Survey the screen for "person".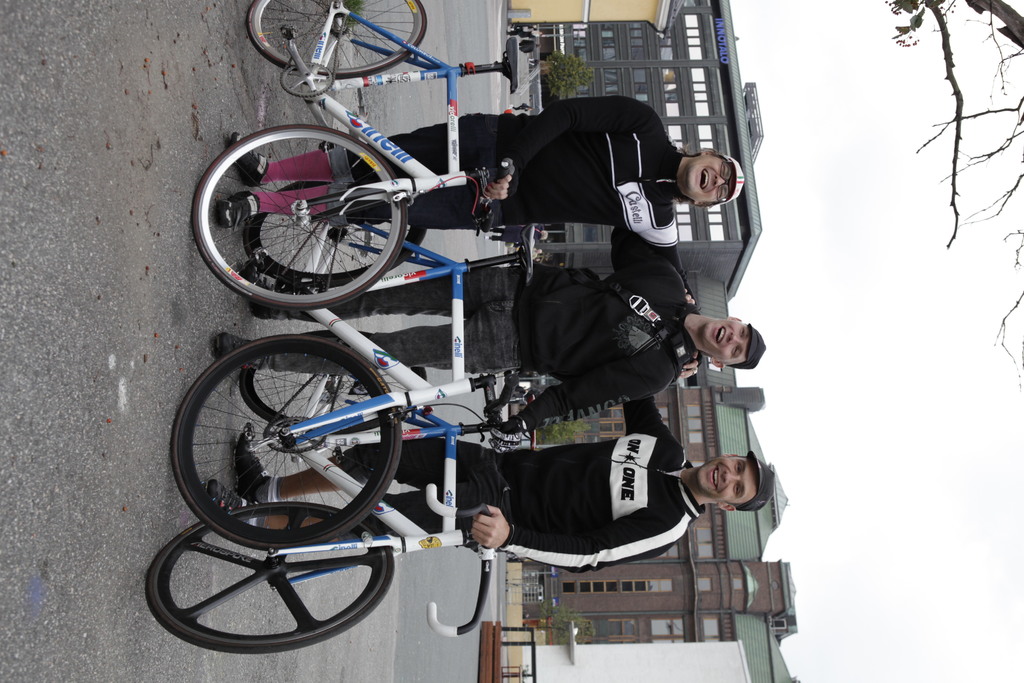
Survey found: (203,97,740,229).
